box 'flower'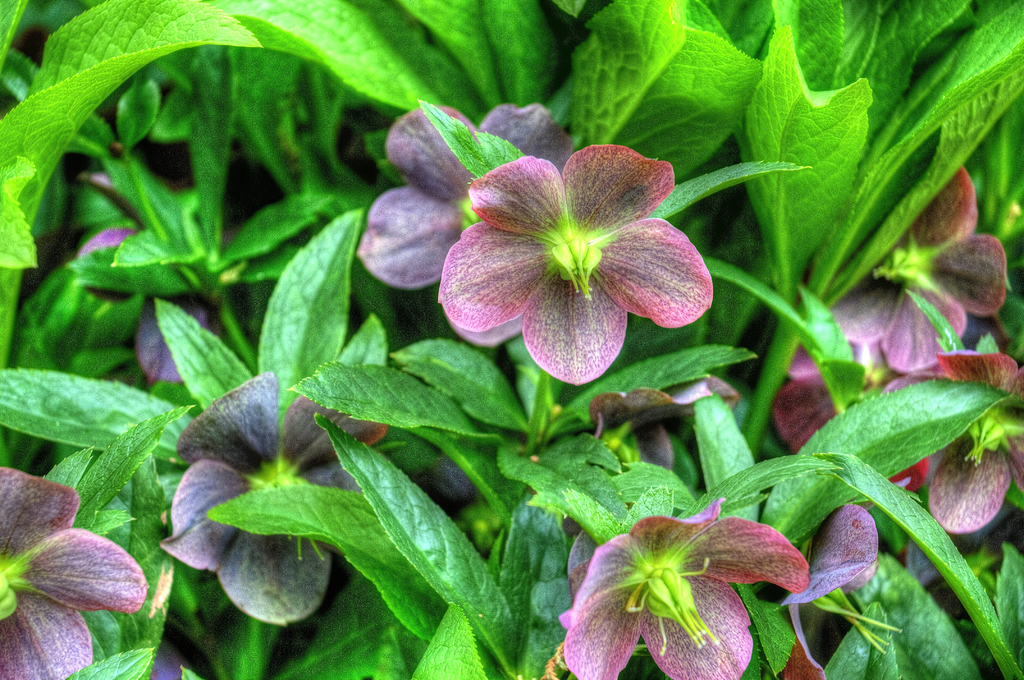
l=824, t=166, r=1007, b=371
